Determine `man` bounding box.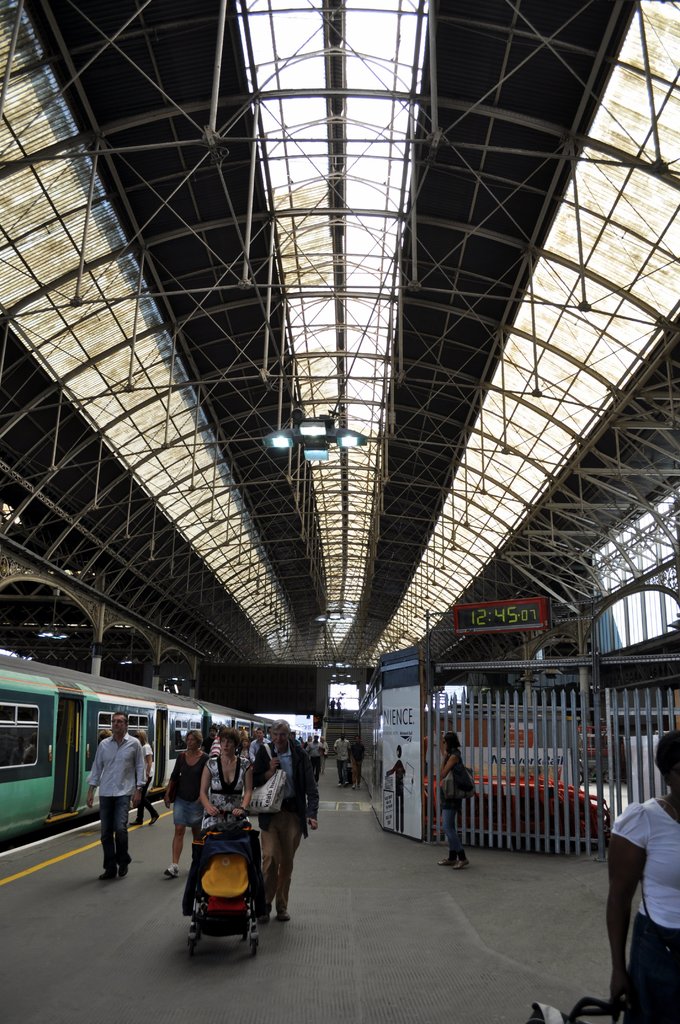
Determined: 244, 740, 327, 934.
